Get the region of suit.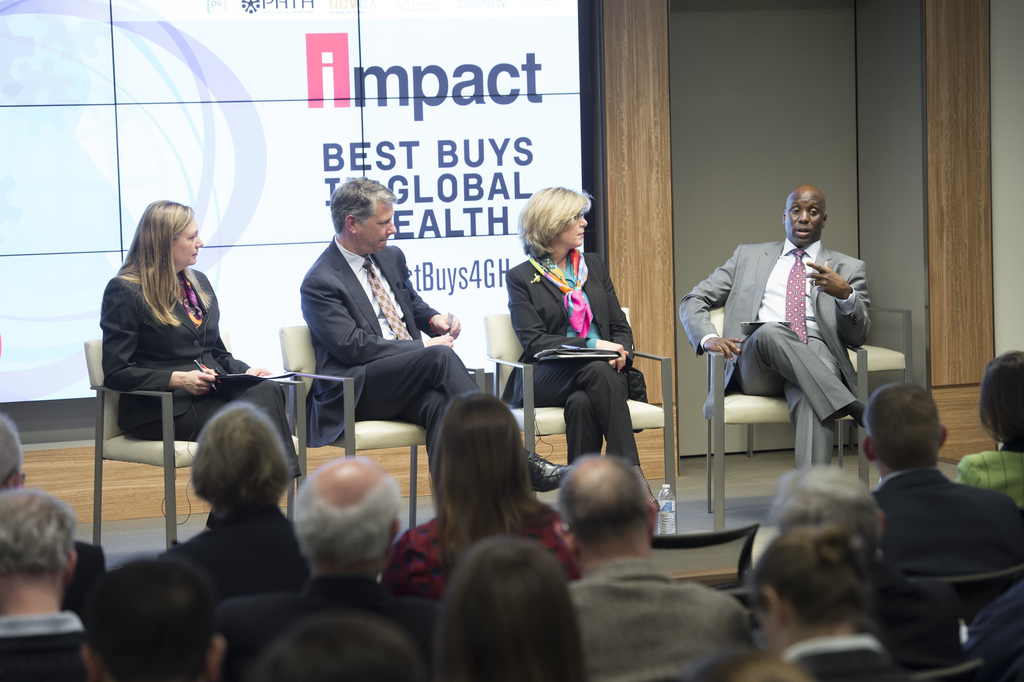
detection(283, 190, 465, 486).
